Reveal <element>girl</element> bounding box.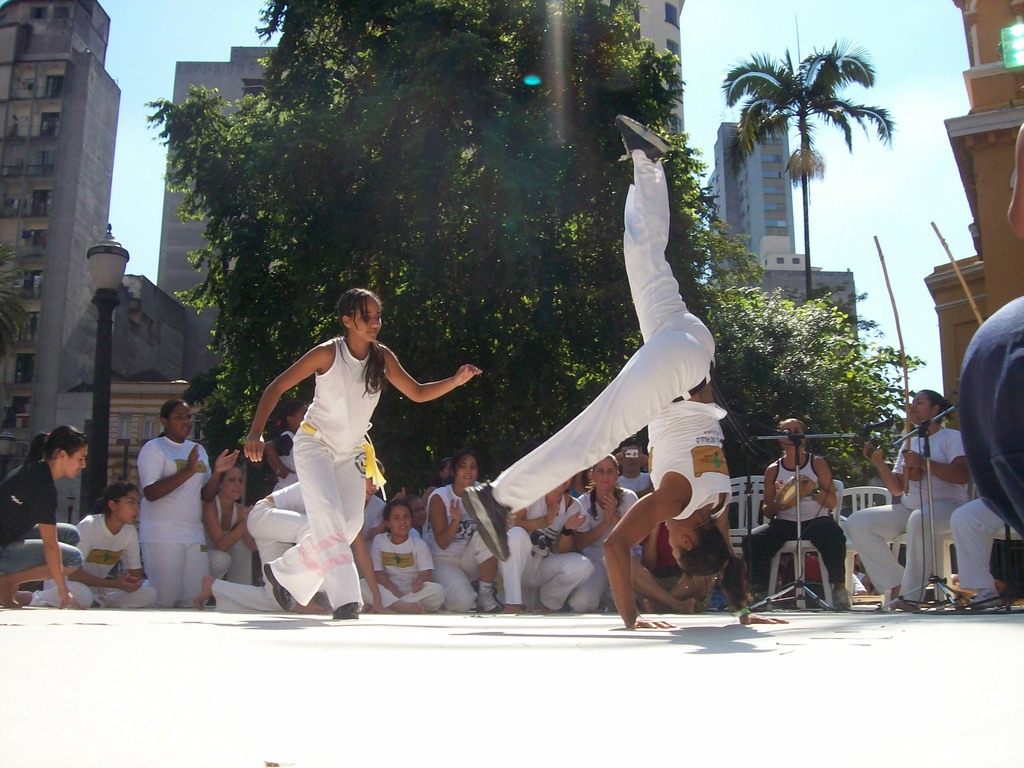
Revealed: 266, 400, 308, 489.
